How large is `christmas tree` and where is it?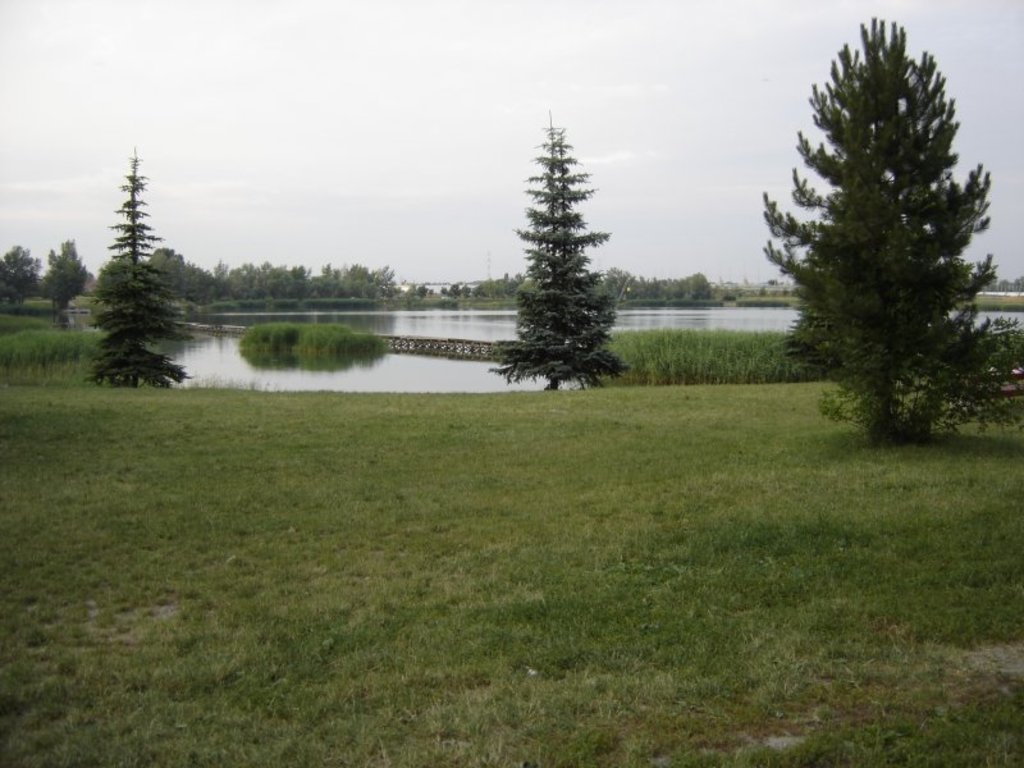
Bounding box: region(485, 109, 634, 396).
